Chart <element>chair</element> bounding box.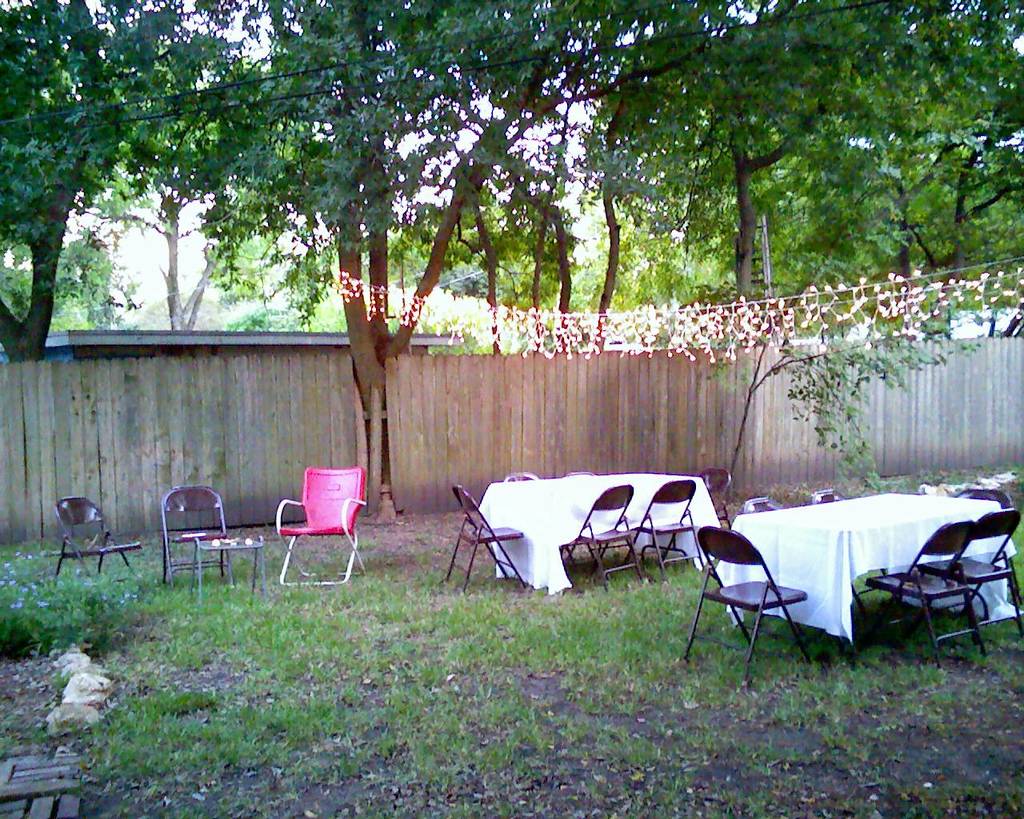
Charted: {"left": 500, "top": 468, "right": 539, "bottom": 483}.
